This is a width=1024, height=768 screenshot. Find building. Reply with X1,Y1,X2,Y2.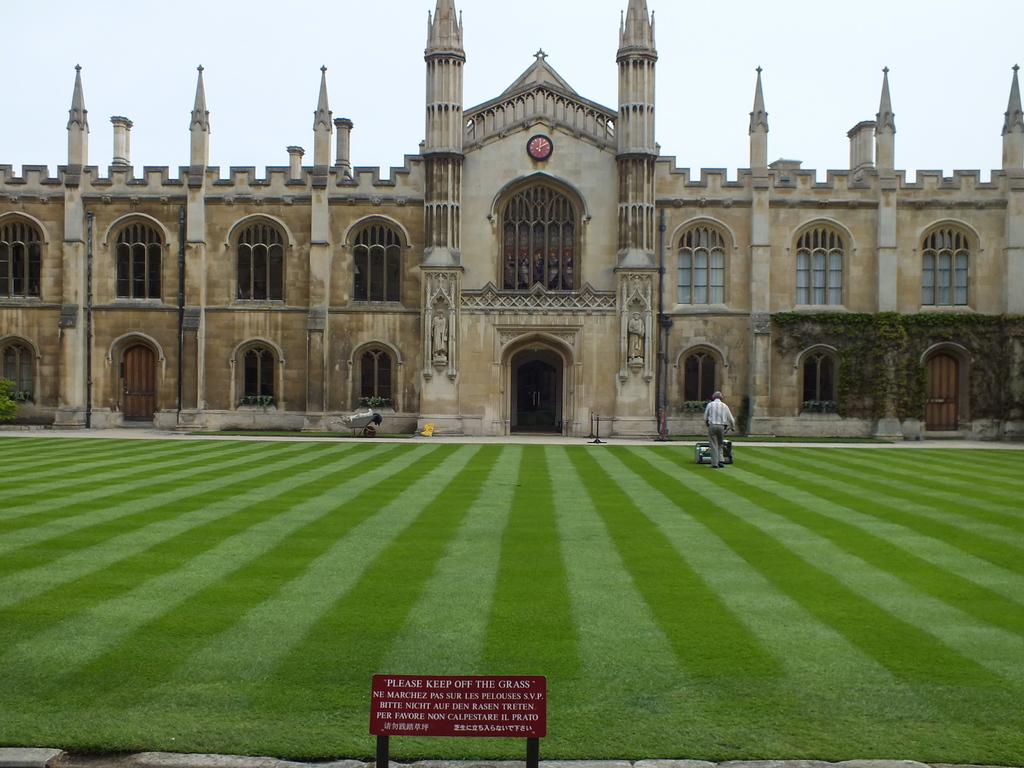
0,0,1023,446.
